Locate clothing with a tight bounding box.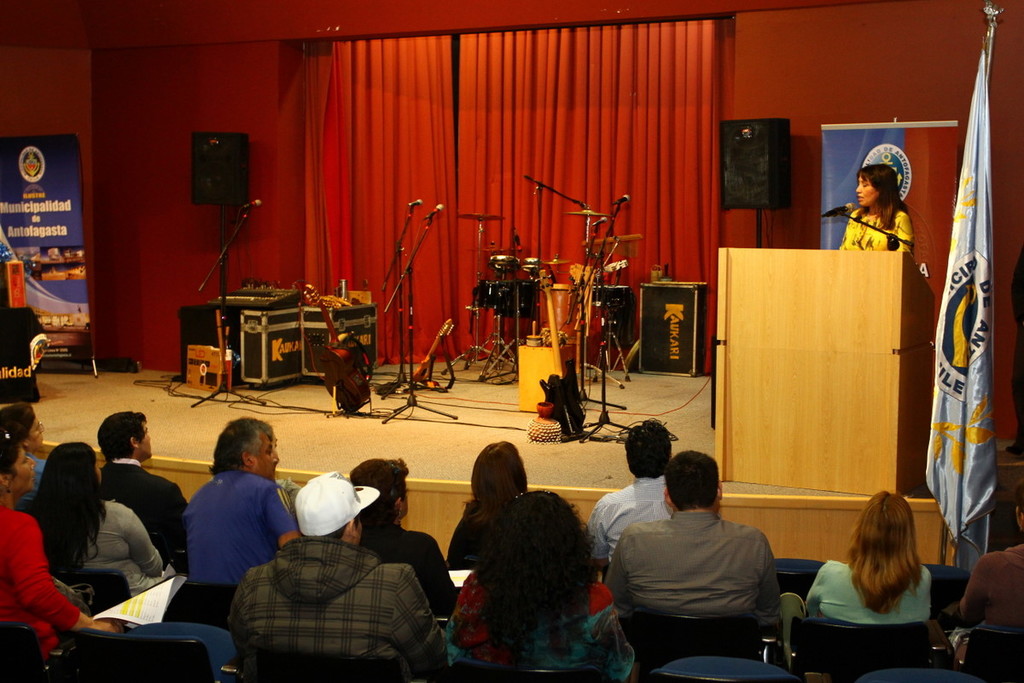
0:503:82:662.
